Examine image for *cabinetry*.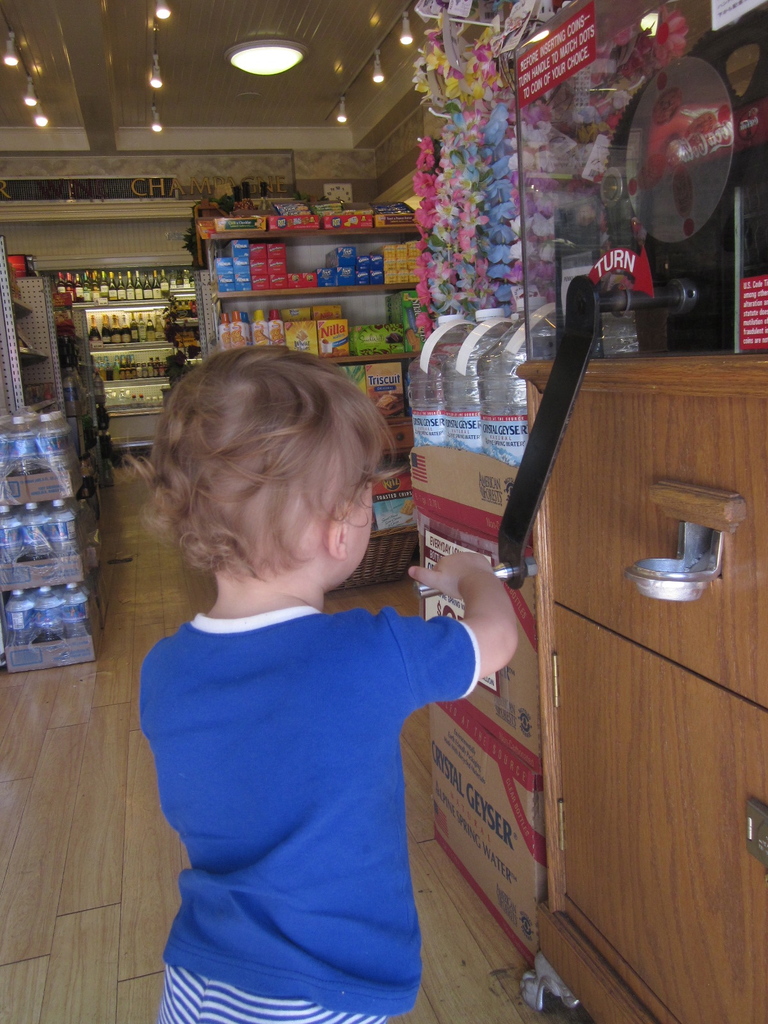
Examination result: {"x1": 499, "y1": 220, "x2": 764, "y2": 988}.
